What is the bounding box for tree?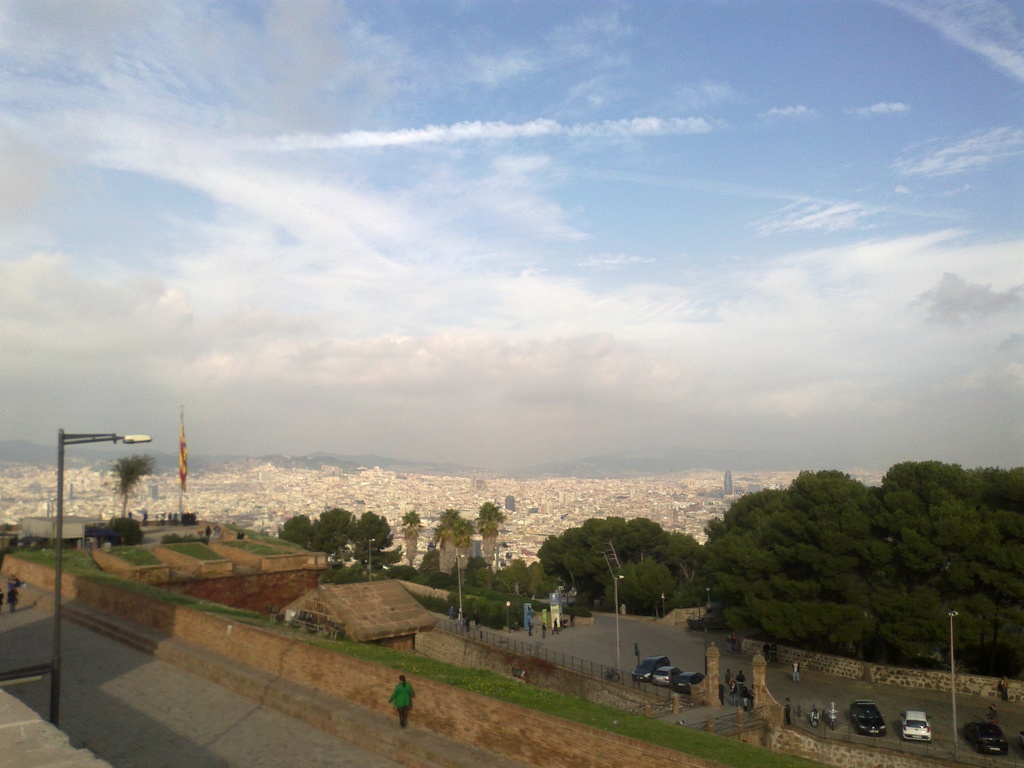
342,512,399,564.
